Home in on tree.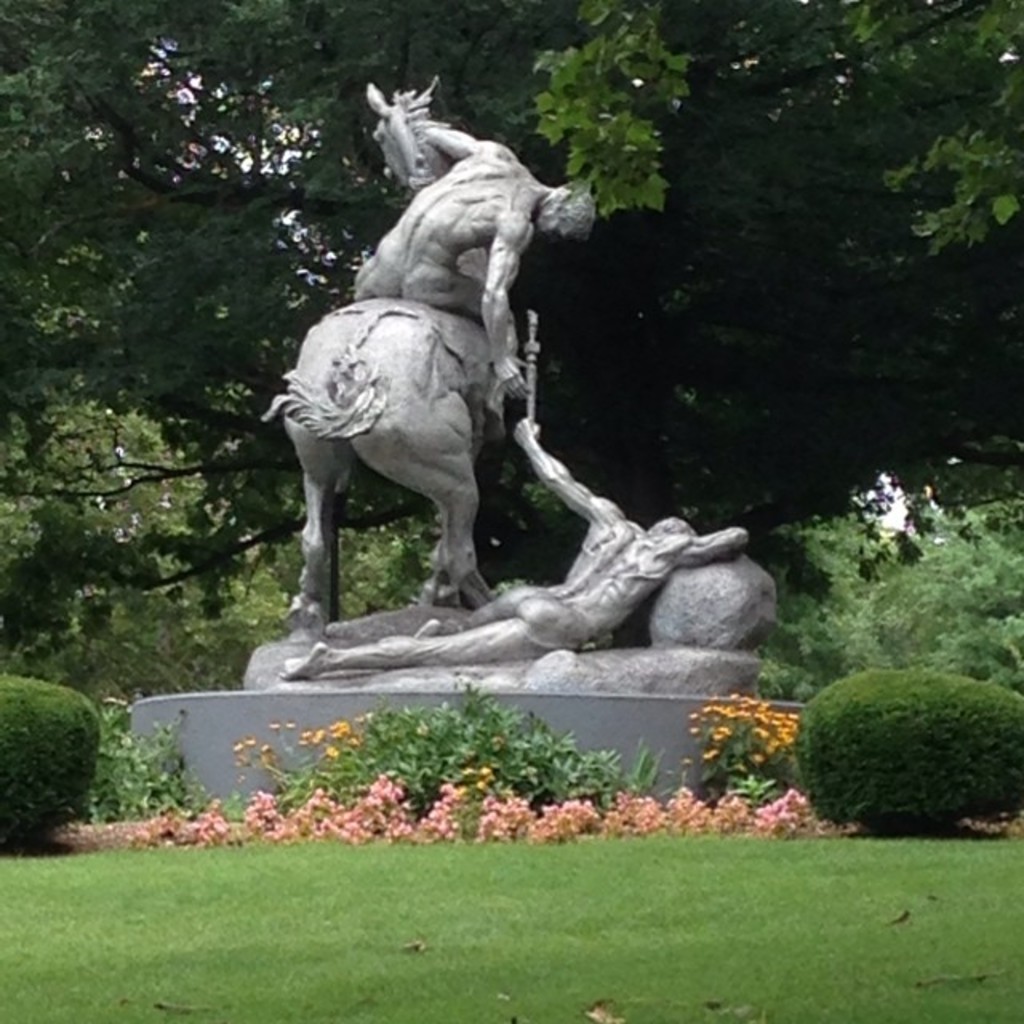
Homed in at crop(0, 0, 1022, 408).
